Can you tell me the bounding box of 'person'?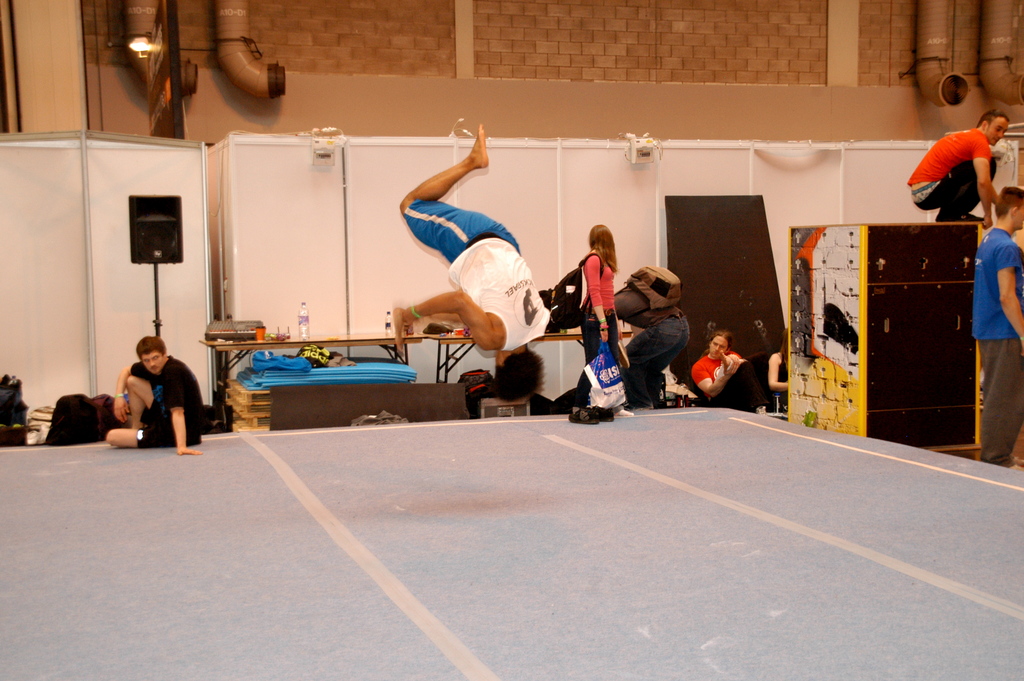
[x1=116, y1=325, x2=188, y2=456].
